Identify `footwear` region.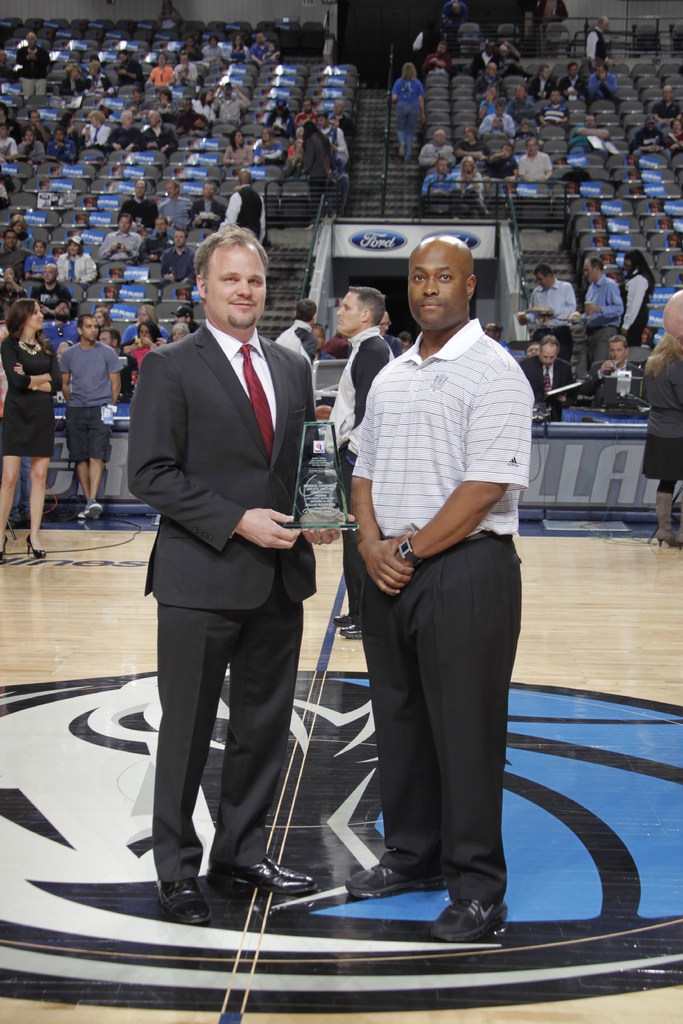
Region: (0,535,6,561).
